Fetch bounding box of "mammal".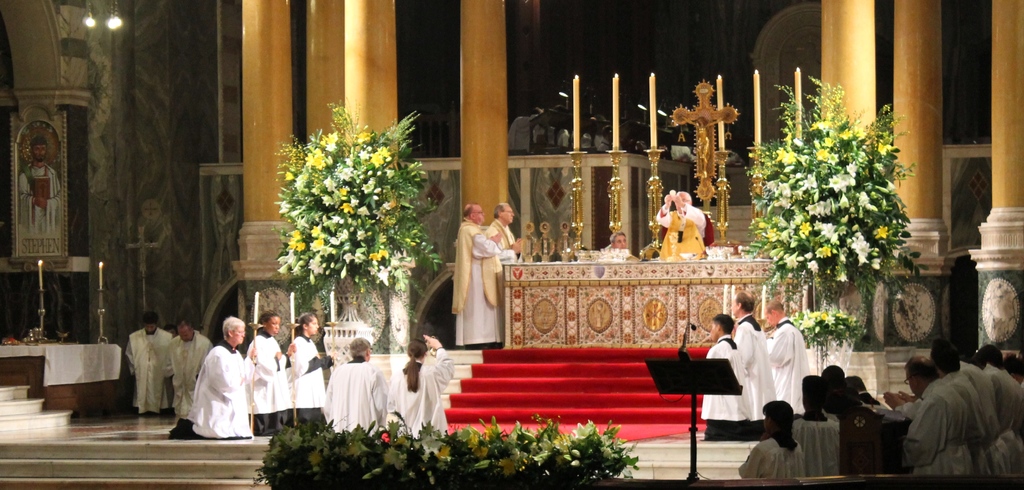
Bbox: (left=702, top=311, right=765, bottom=445).
